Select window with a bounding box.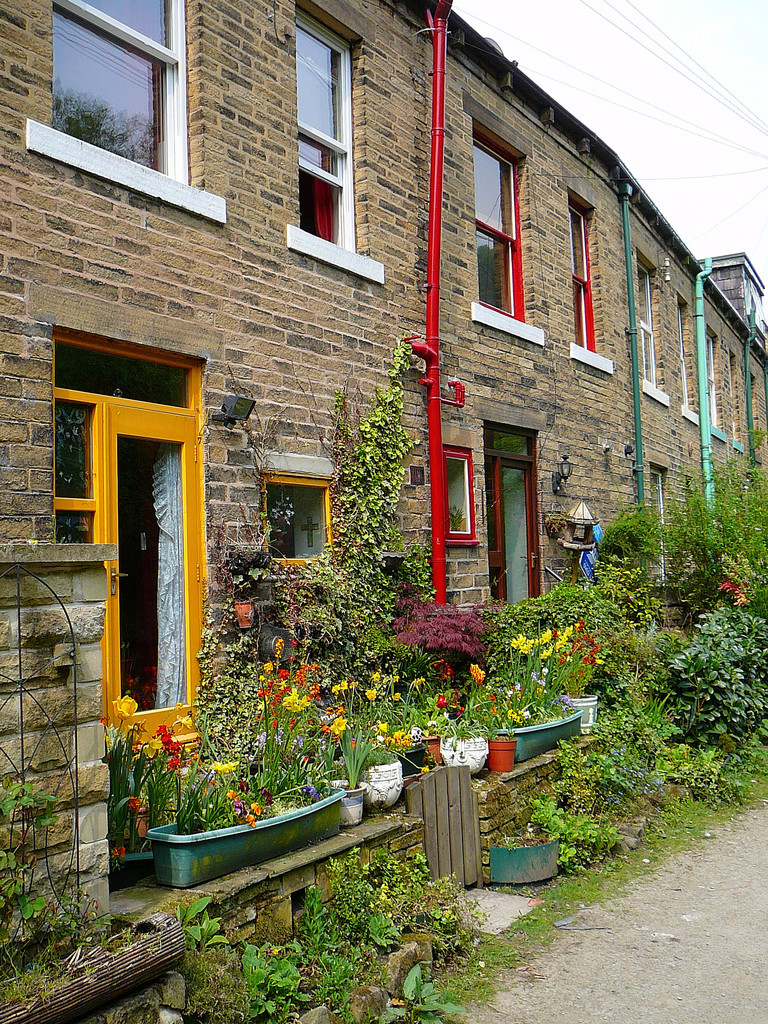
44:324:200:756.
